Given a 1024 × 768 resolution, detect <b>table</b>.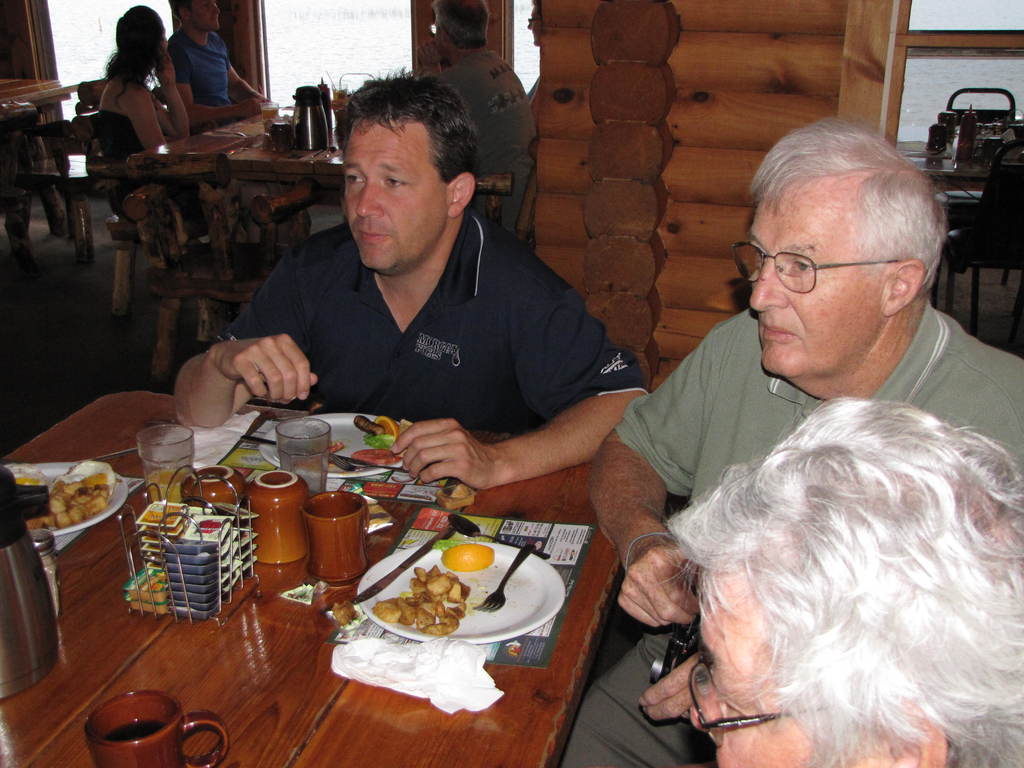
region(44, 429, 668, 767).
